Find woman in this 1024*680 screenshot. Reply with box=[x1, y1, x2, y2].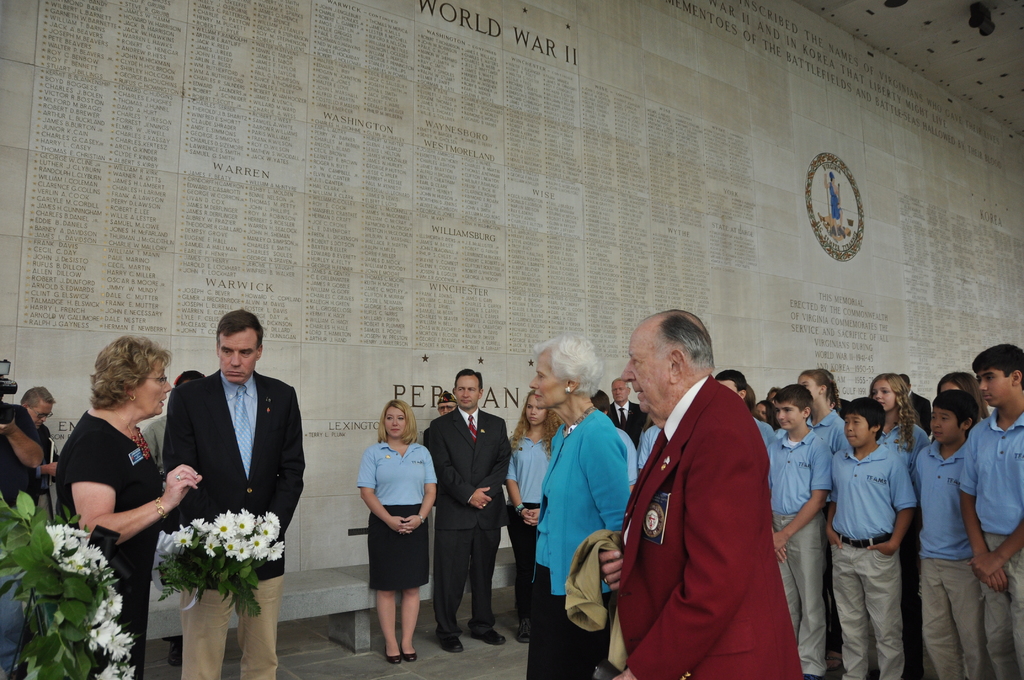
box=[63, 347, 209, 679].
